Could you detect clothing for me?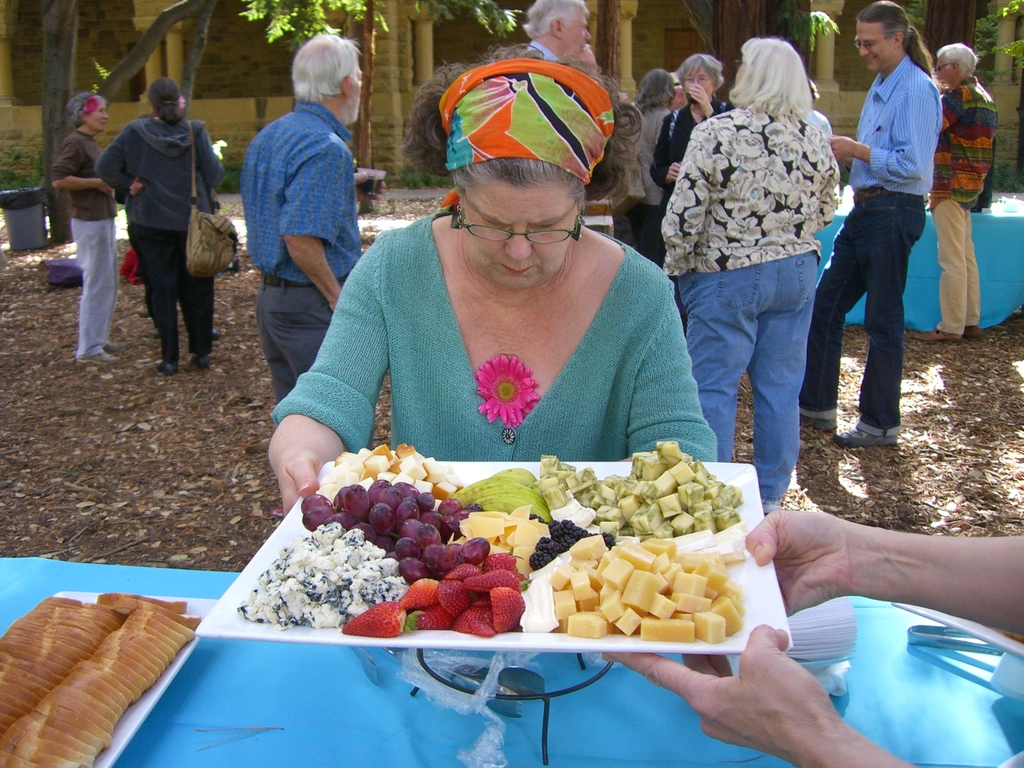
Detection result: locate(271, 207, 726, 498).
